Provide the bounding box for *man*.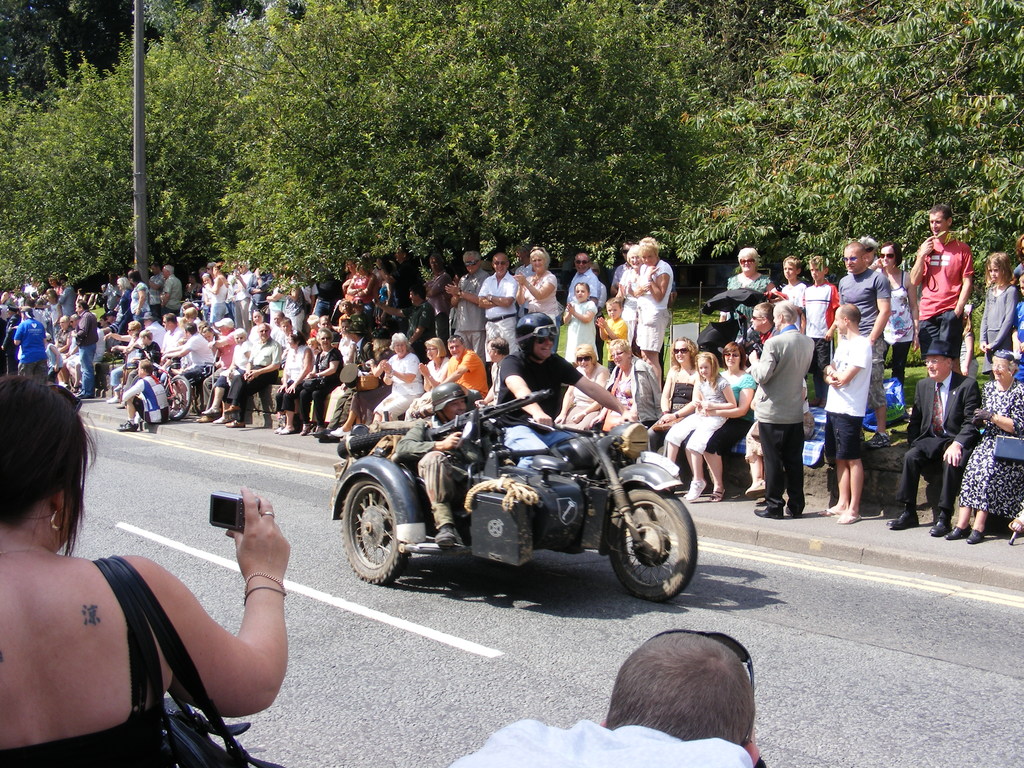
detection(476, 339, 512, 408).
